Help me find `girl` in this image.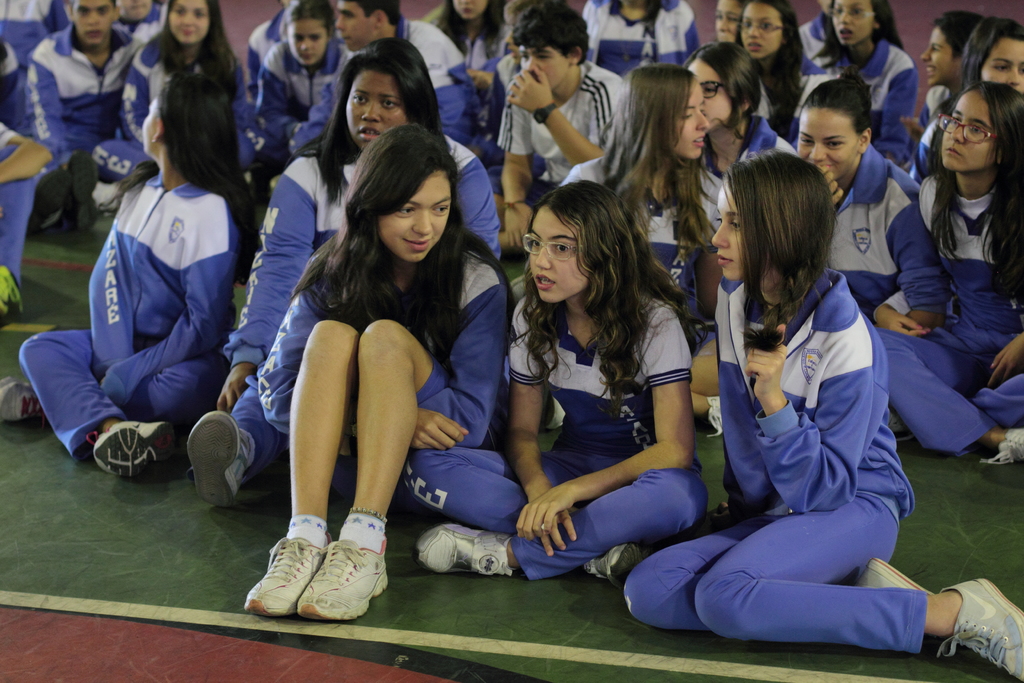
Found it: BBox(624, 149, 1023, 682).
